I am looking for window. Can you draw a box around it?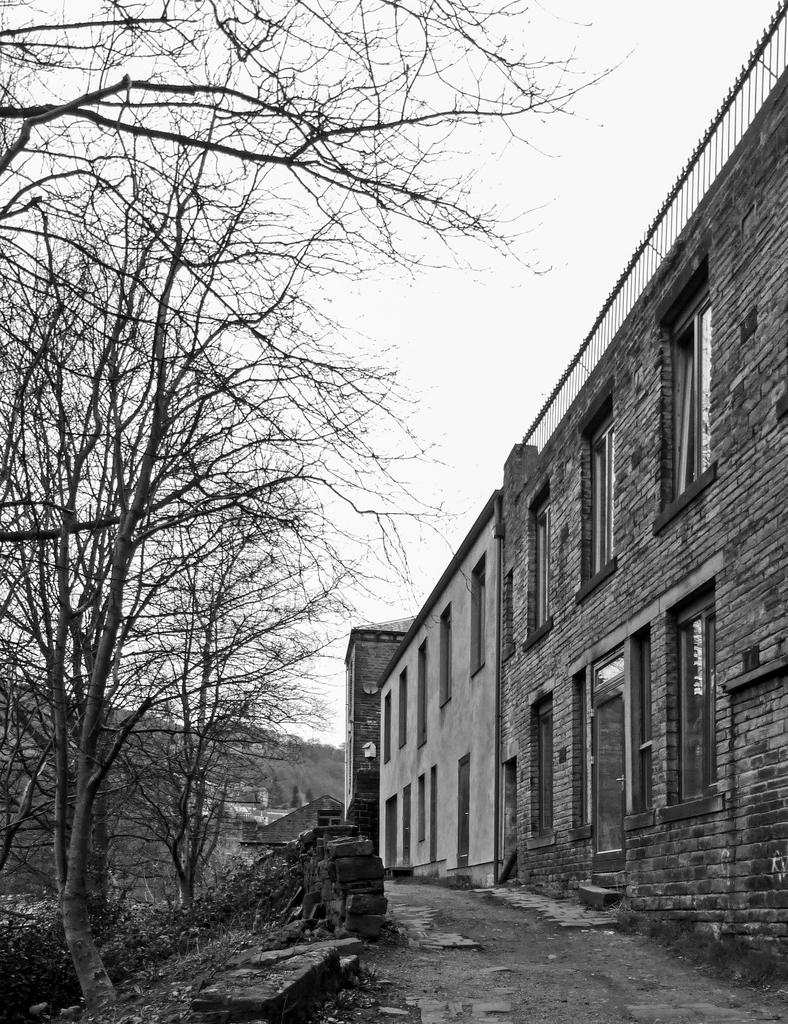
Sure, the bounding box is select_region(521, 471, 558, 651).
